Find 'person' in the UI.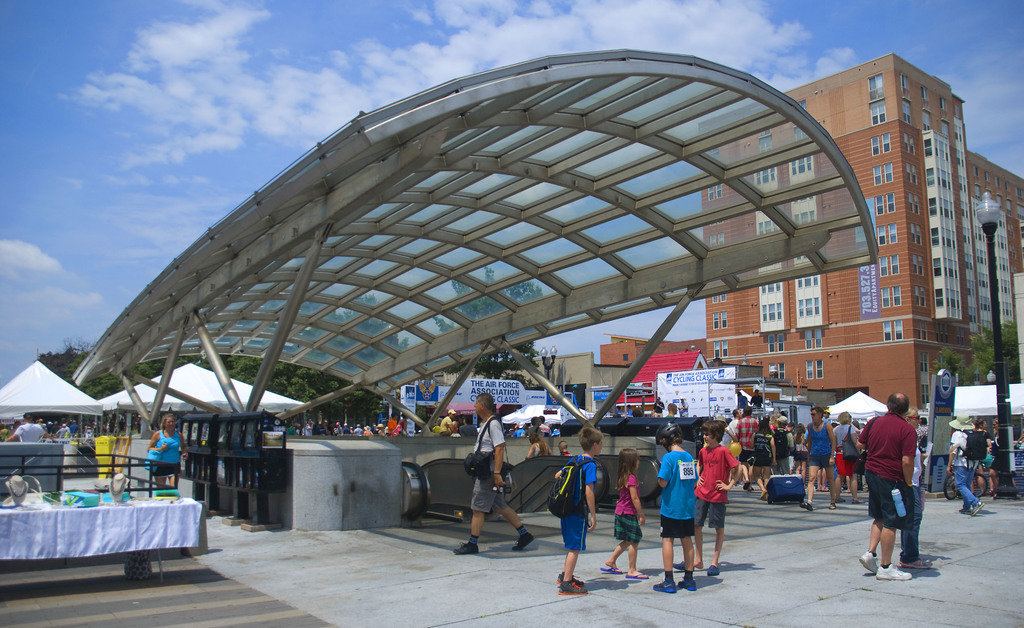
UI element at box=[892, 409, 934, 571].
